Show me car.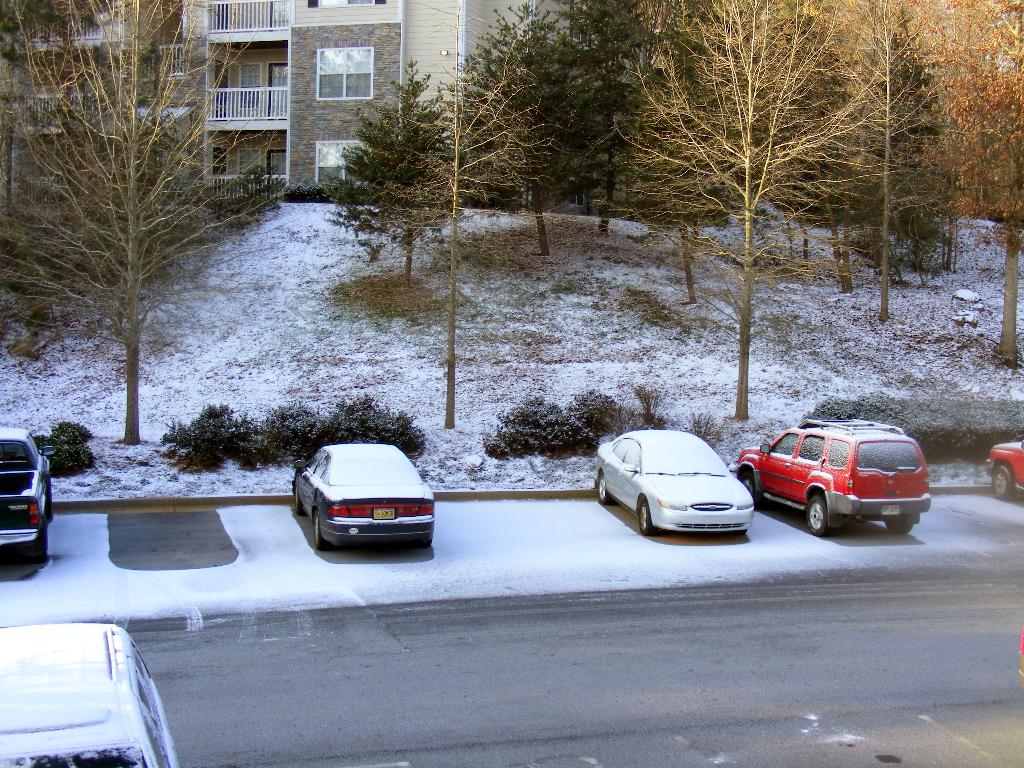
car is here: box=[291, 441, 435, 555].
